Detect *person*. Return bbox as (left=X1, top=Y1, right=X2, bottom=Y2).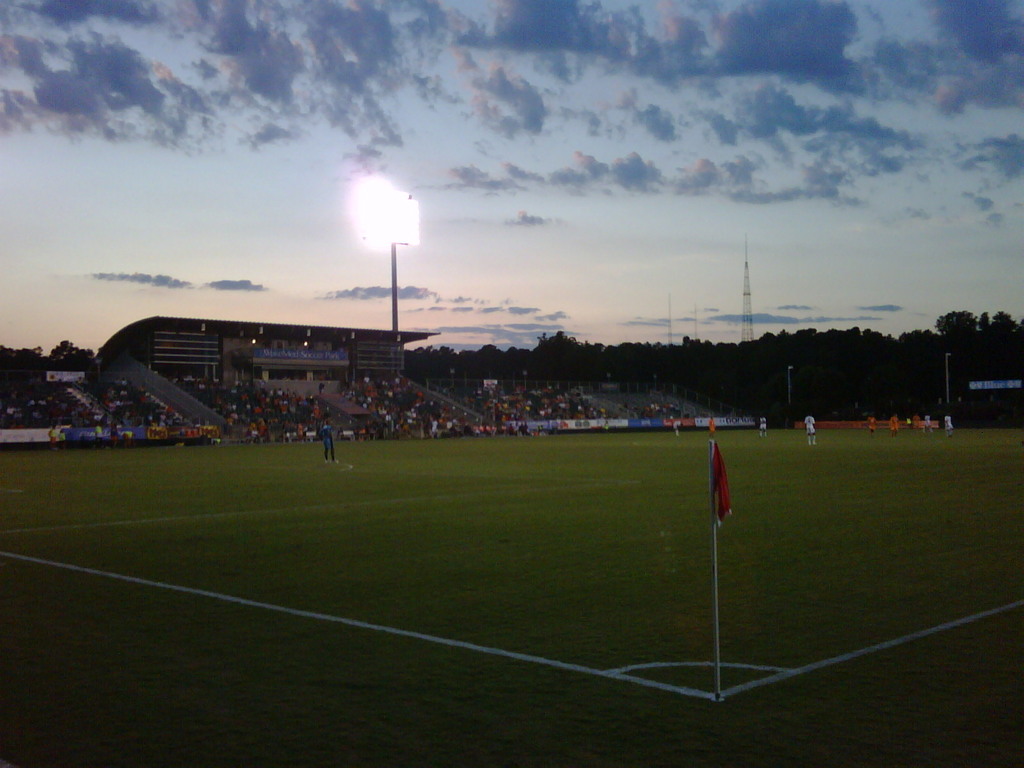
(left=943, top=413, right=952, bottom=435).
